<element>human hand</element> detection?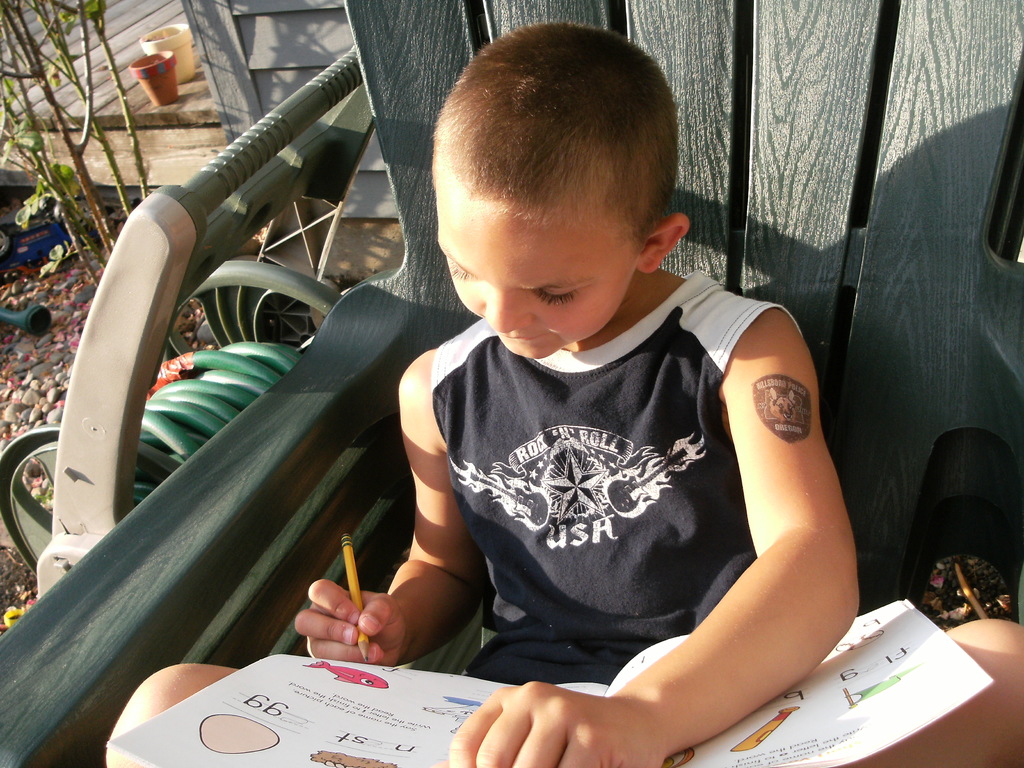
x1=429, y1=680, x2=668, y2=767
